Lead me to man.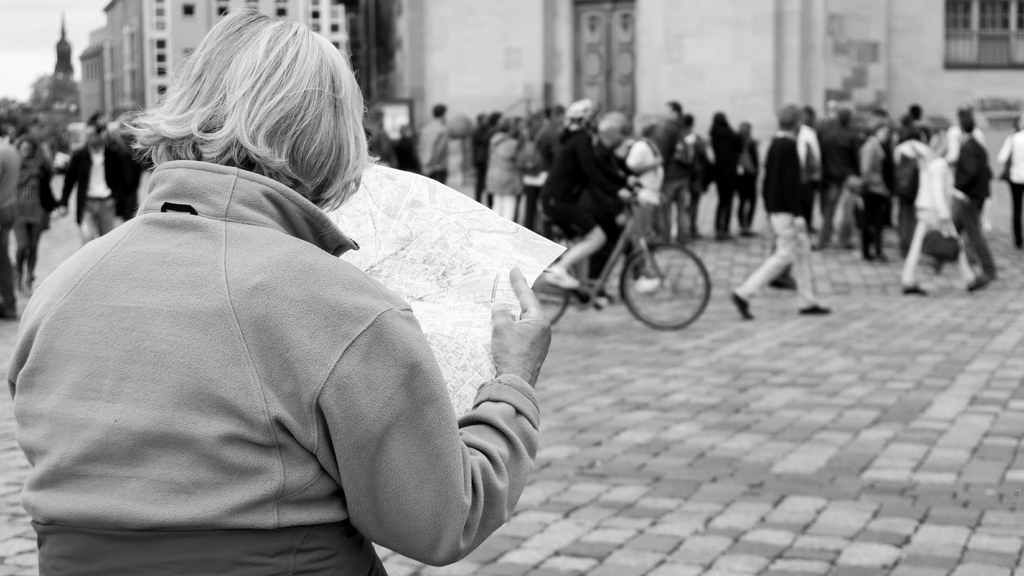
Lead to left=54, top=110, right=149, bottom=250.
